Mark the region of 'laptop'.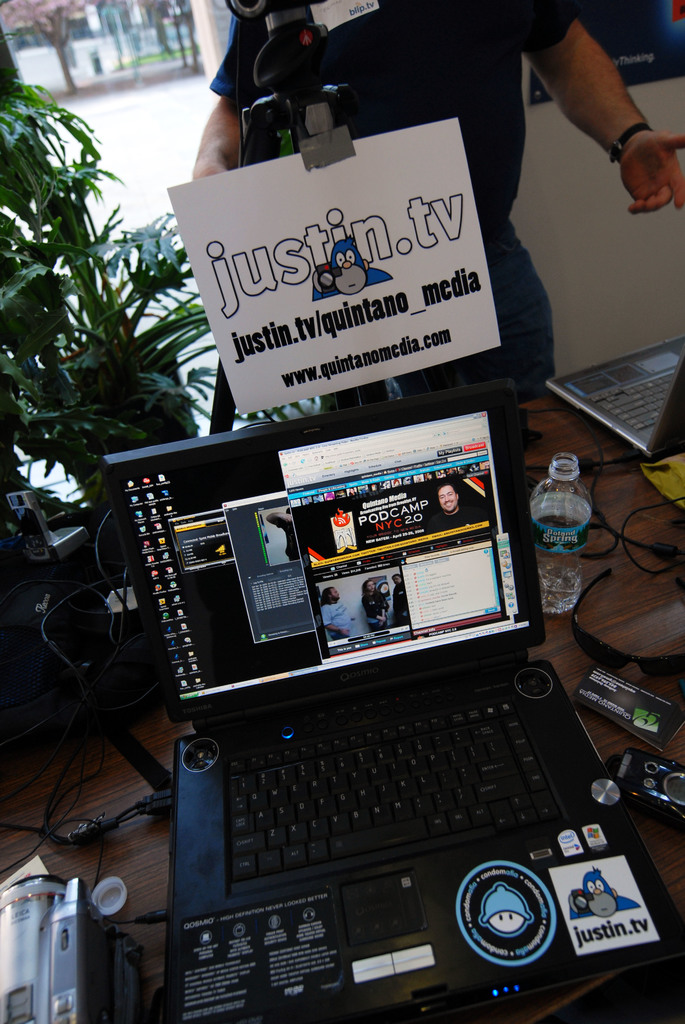
Region: 120/390/640/1012.
